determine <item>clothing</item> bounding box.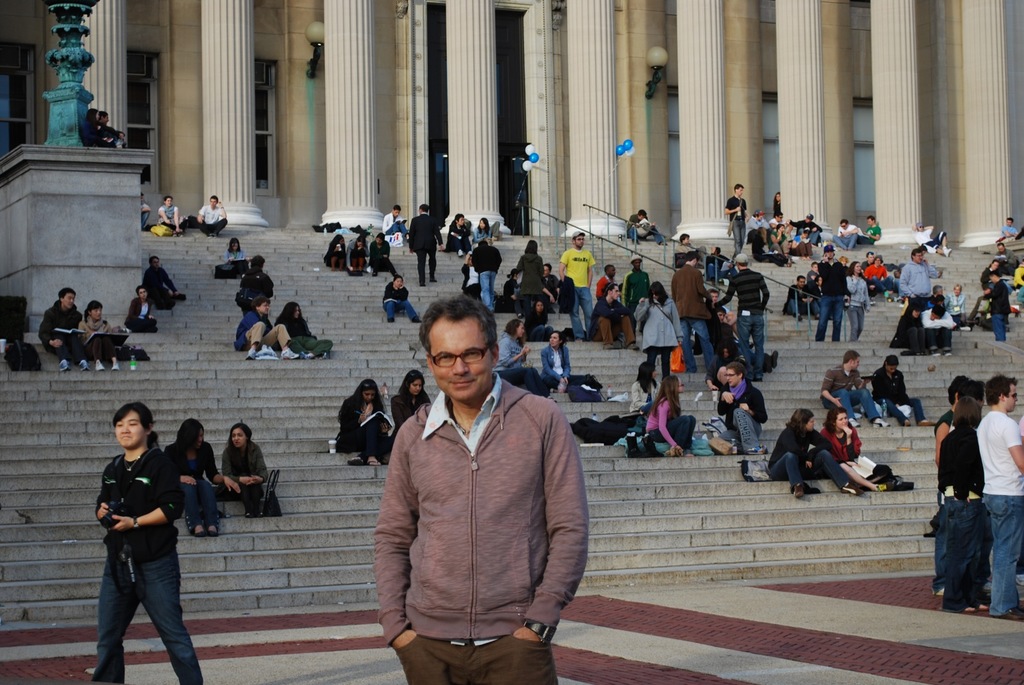
Determined: crop(843, 277, 874, 343).
